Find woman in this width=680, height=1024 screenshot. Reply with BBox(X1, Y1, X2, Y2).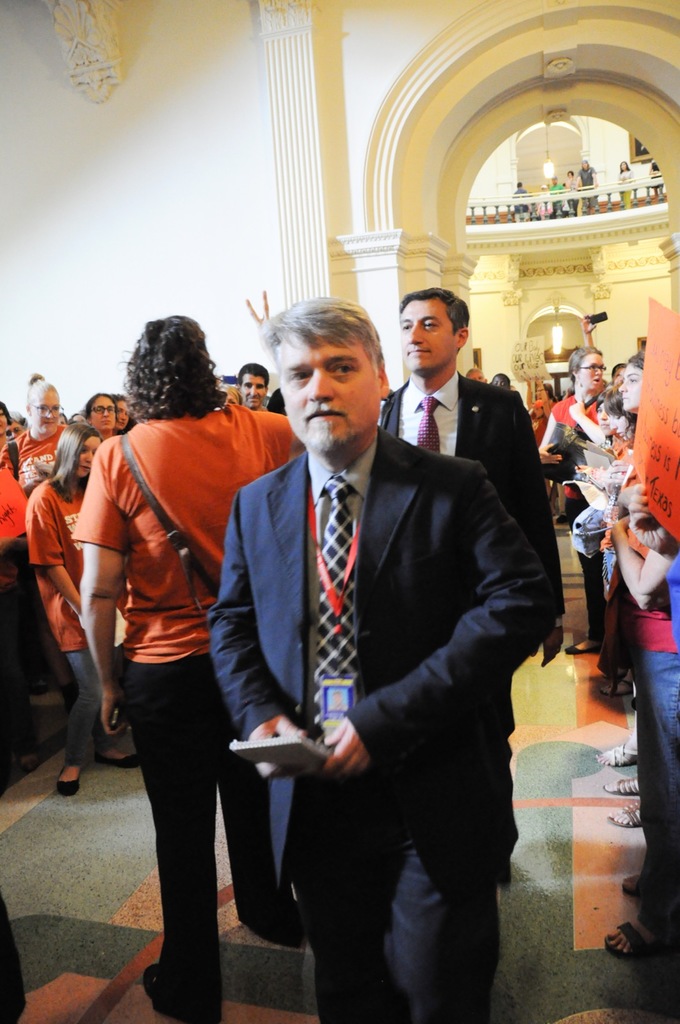
BBox(606, 352, 635, 832).
